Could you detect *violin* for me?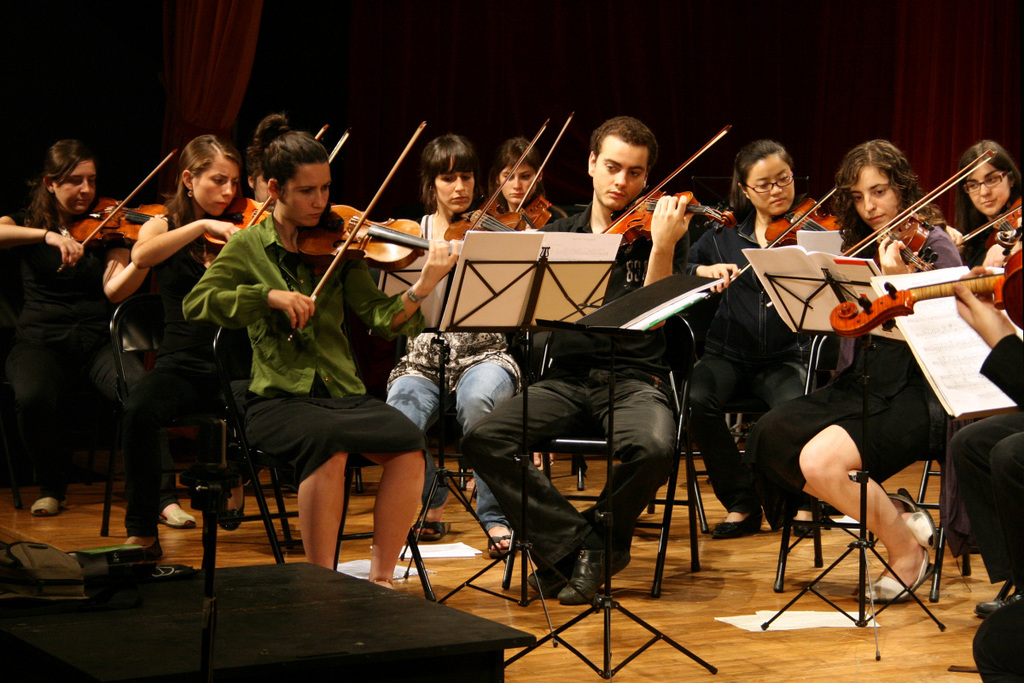
Detection result: pyautogui.locateOnScreen(440, 118, 546, 246).
